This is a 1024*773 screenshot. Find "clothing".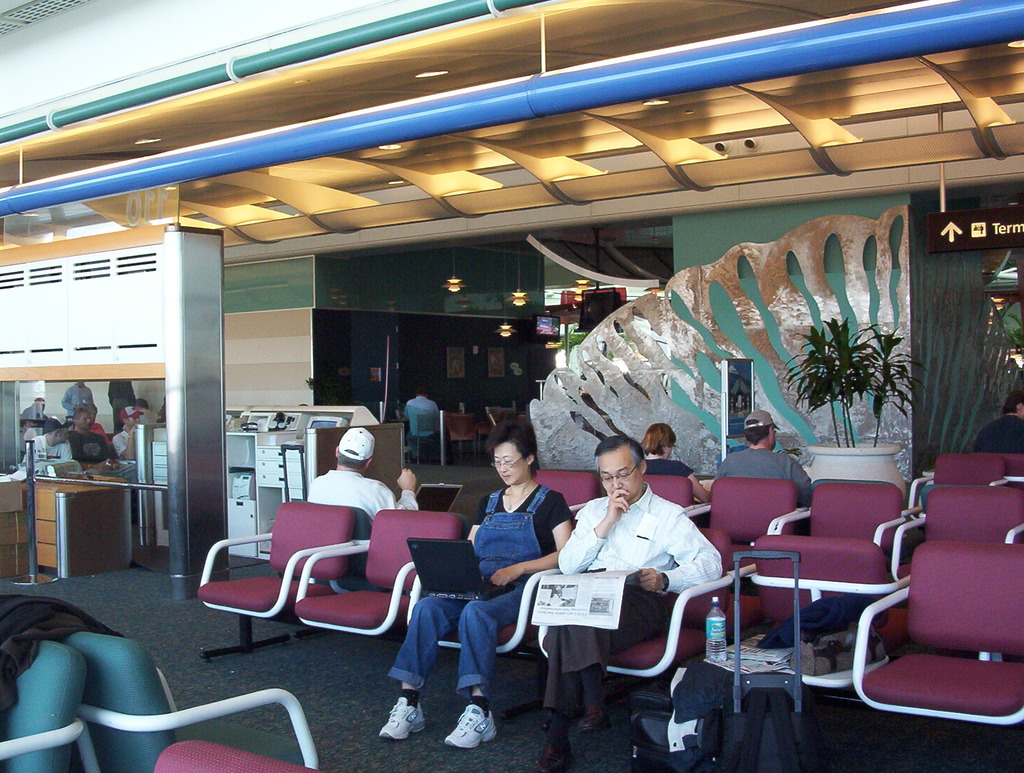
Bounding box: bbox=(65, 381, 95, 418).
